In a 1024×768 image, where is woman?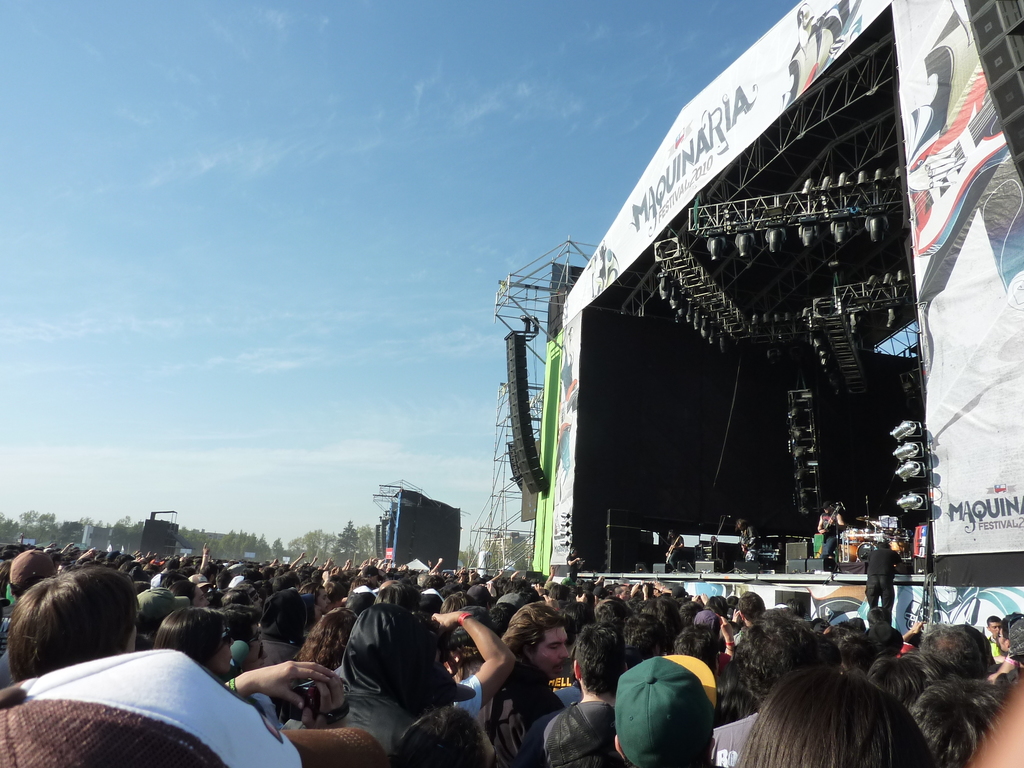
[x1=297, y1=605, x2=358, y2=671].
